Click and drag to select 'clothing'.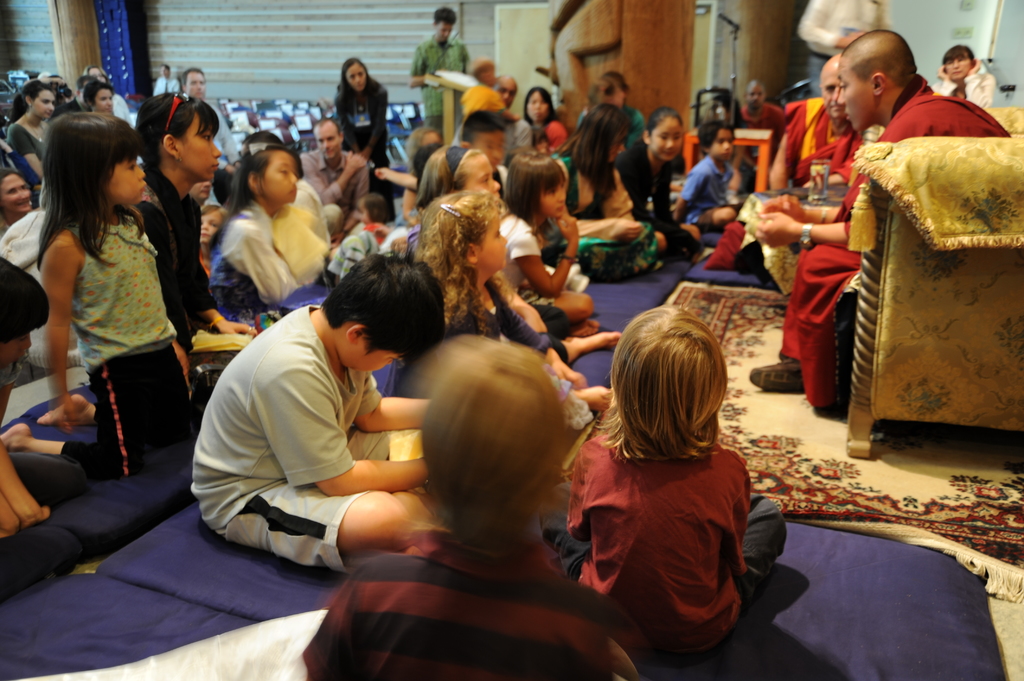
Selection: 776/70/1012/412.
